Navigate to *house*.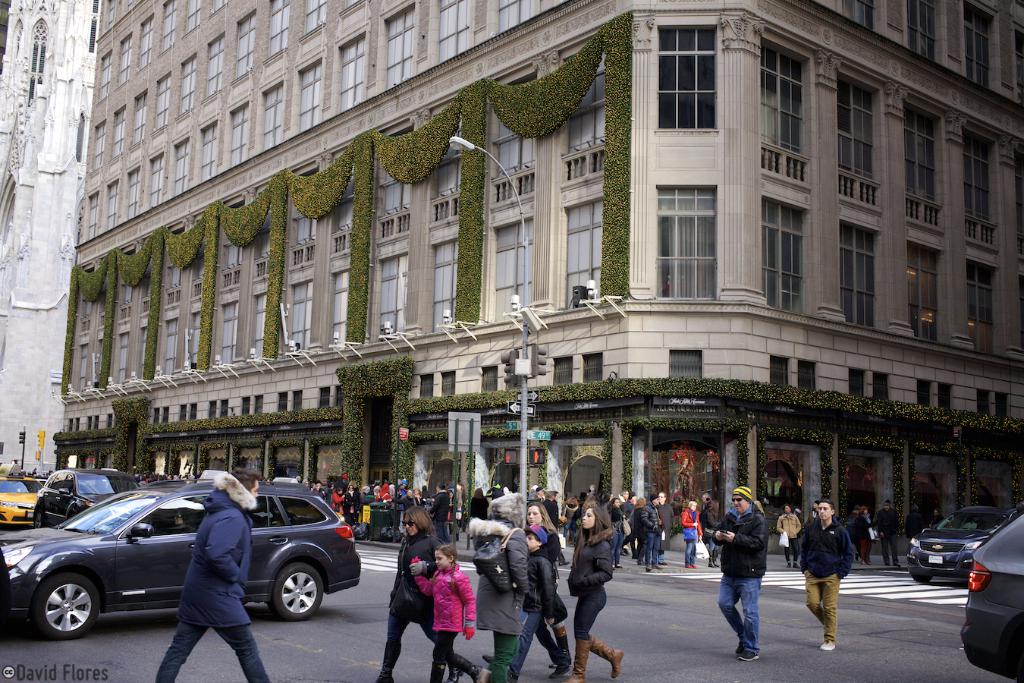
Navigation target: locate(55, 0, 1023, 555).
